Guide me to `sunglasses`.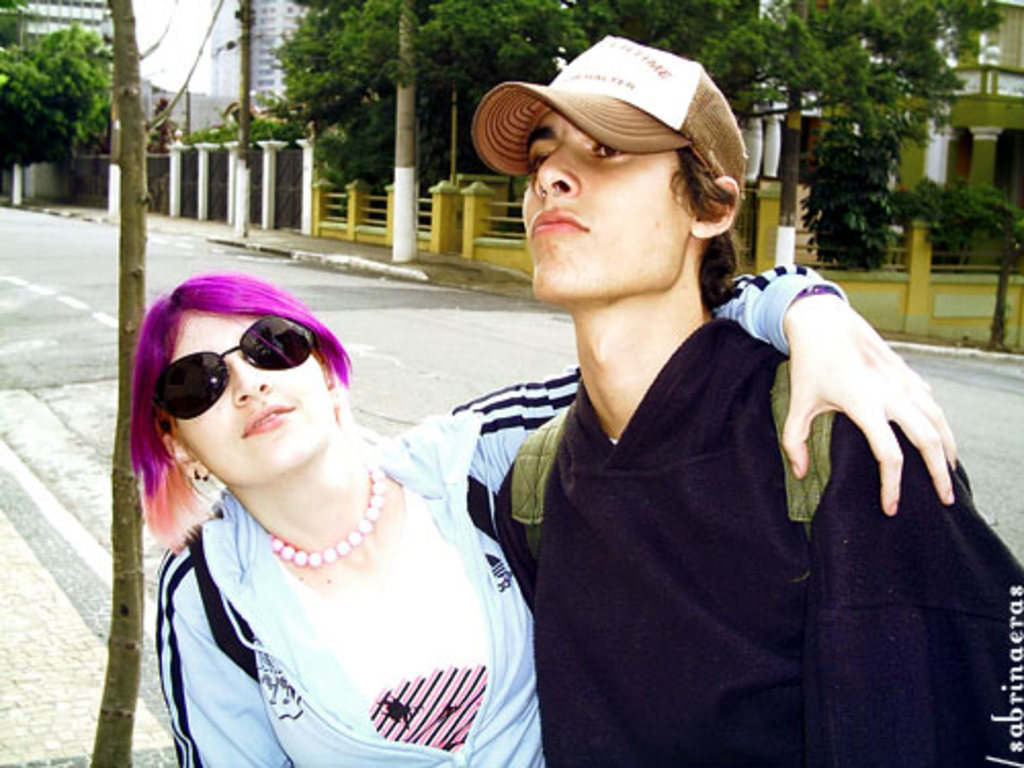
Guidance: locate(152, 313, 315, 424).
